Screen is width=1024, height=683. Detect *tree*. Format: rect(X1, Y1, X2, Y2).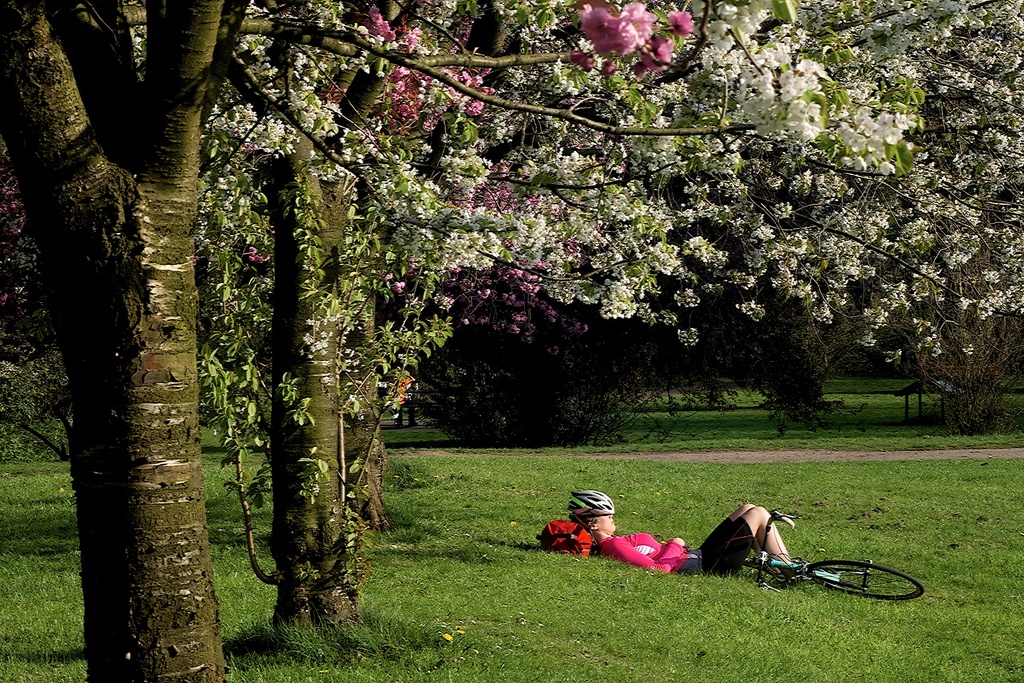
rect(199, 0, 791, 643).
